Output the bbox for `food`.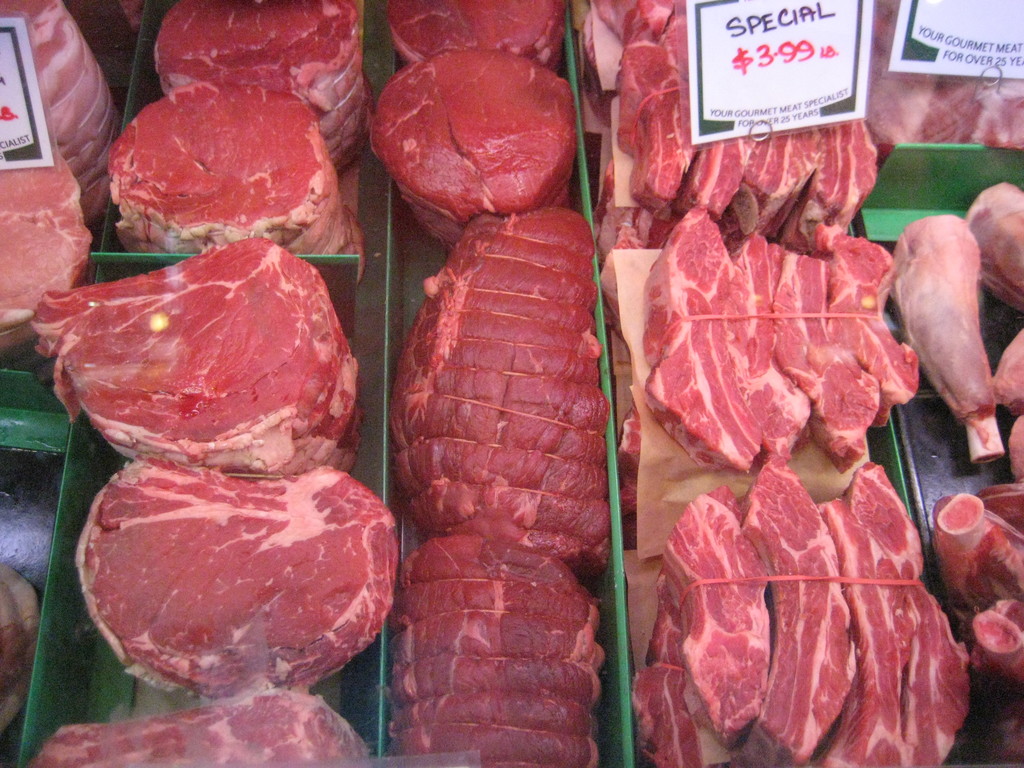
<region>993, 326, 1023, 417</region>.
